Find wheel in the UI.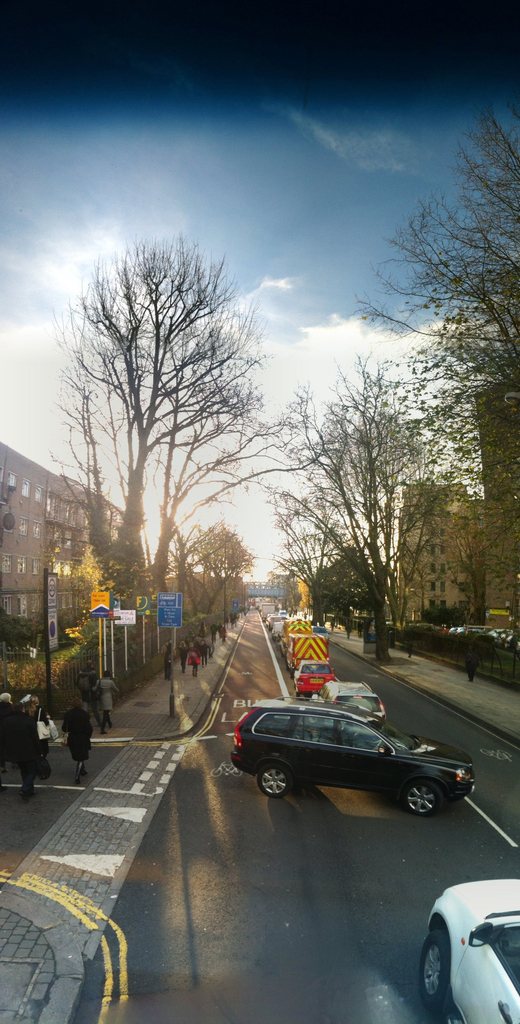
UI element at Rect(422, 927, 448, 1011).
